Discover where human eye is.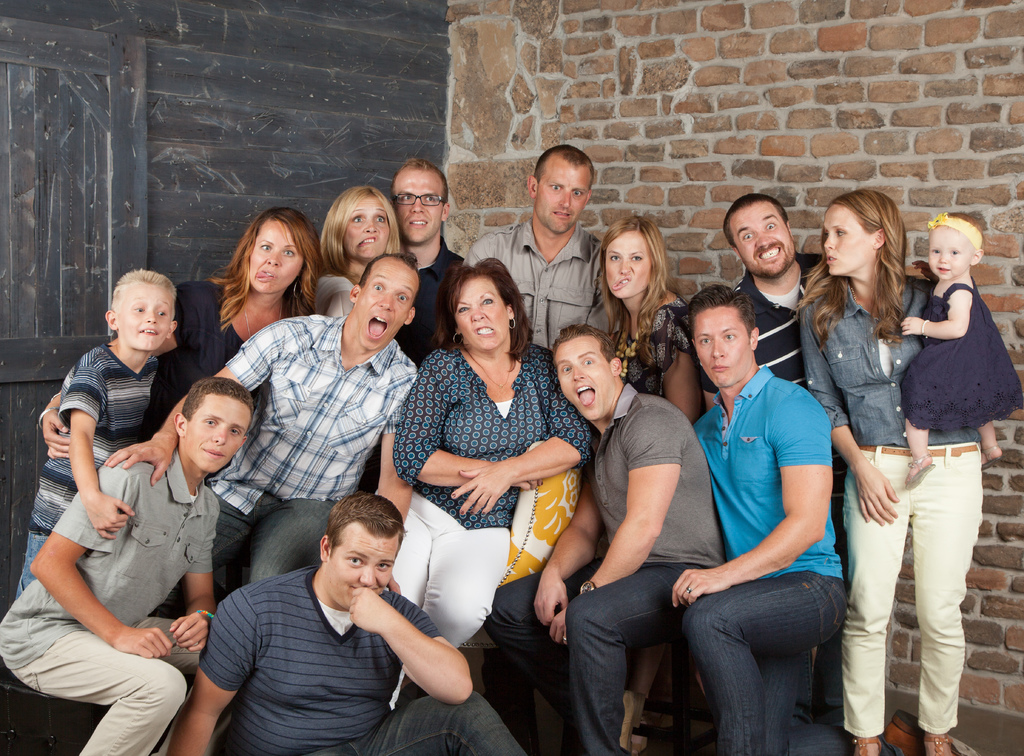
Discovered at 696/337/712/347.
